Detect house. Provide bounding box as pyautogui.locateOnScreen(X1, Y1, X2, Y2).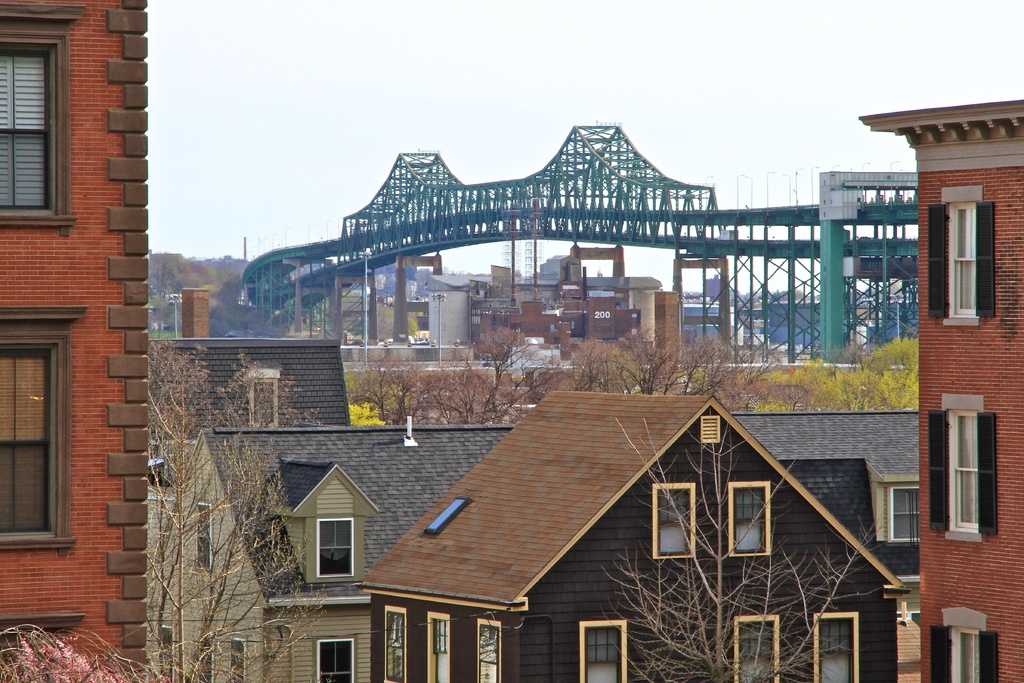
pyautogui.locateOnScreen(355, 399, 927, 682).
